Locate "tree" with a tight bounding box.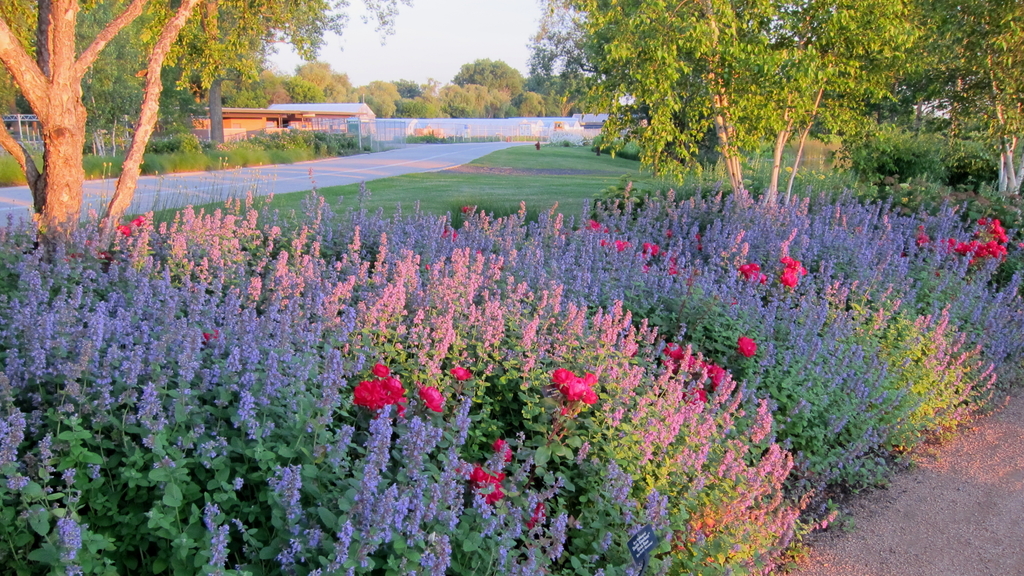
0, 0, 198, 248.
